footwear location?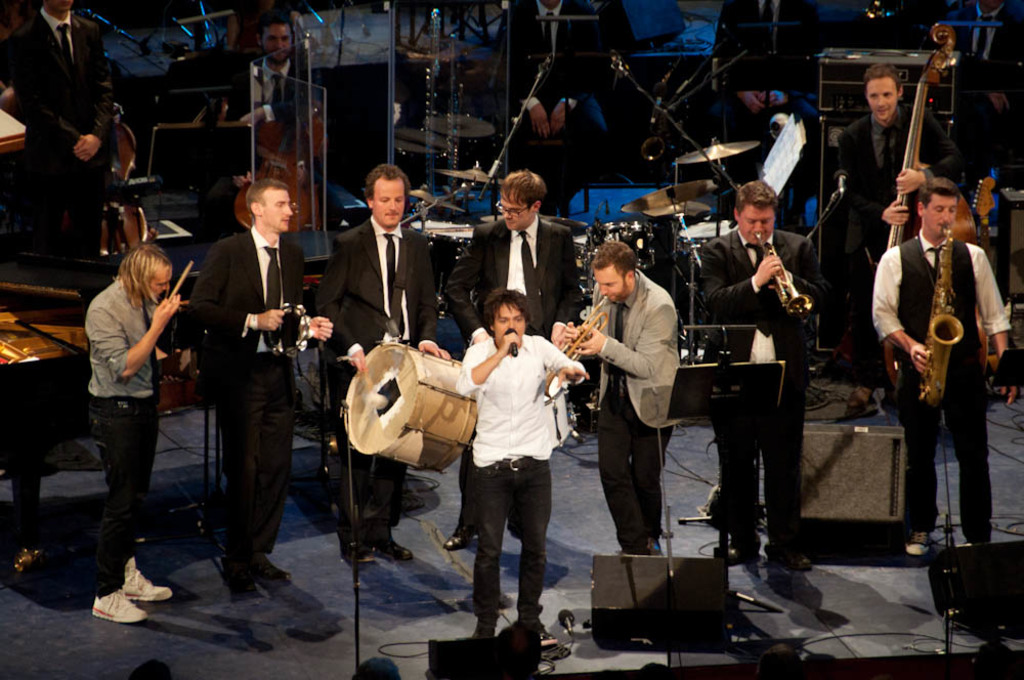
bbox=[757, 526, 813, 577]
